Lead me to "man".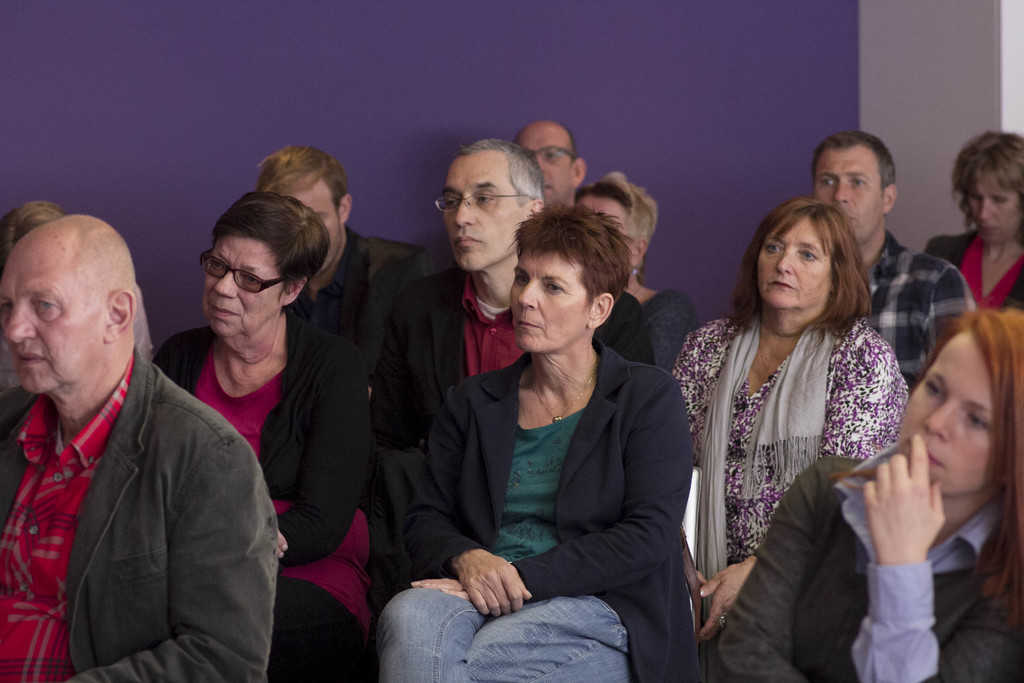
Lead to l=505, t=119, r=595, b=215.
